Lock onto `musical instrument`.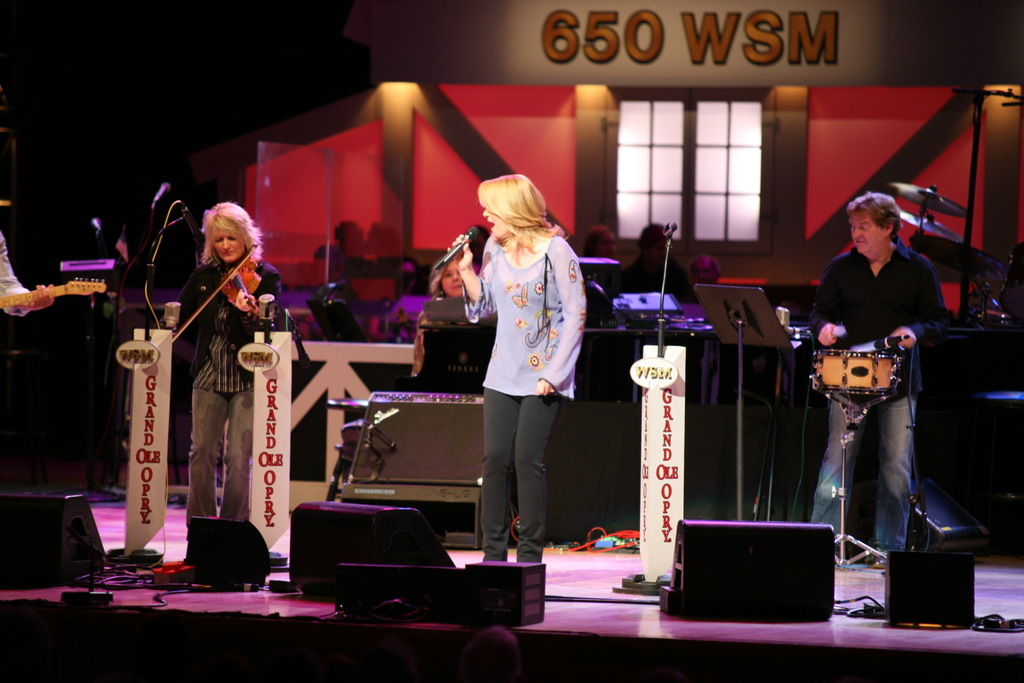
Locked: 169 234 266 337.
